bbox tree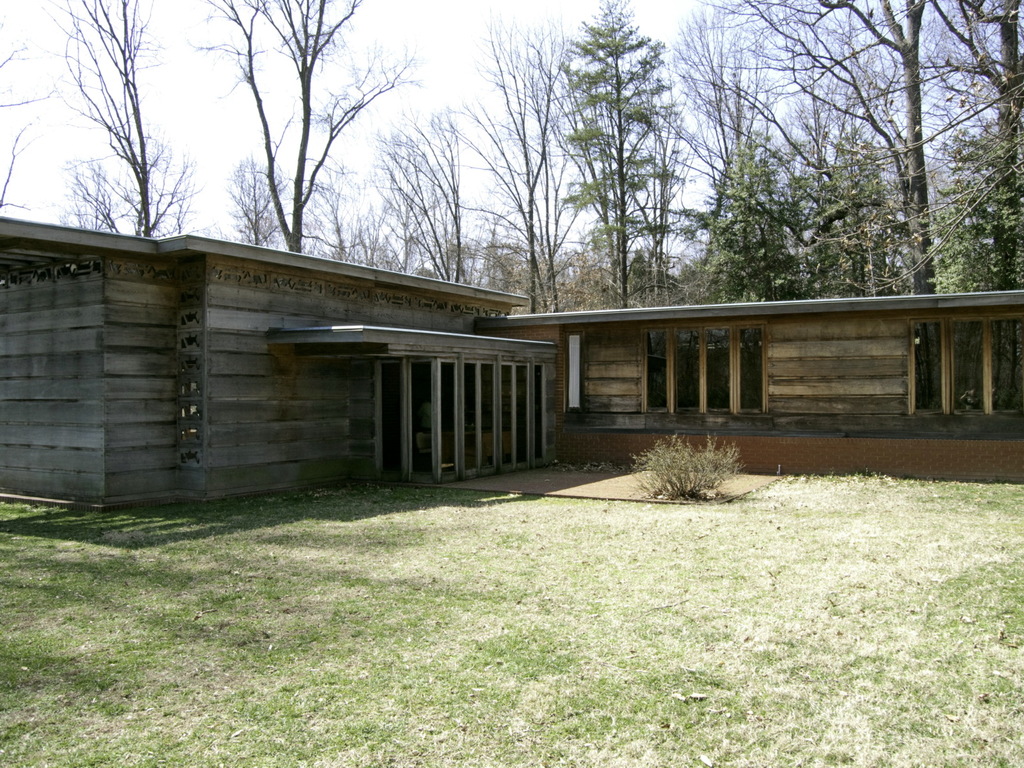
<region>534, 40, 707, 295</region>
